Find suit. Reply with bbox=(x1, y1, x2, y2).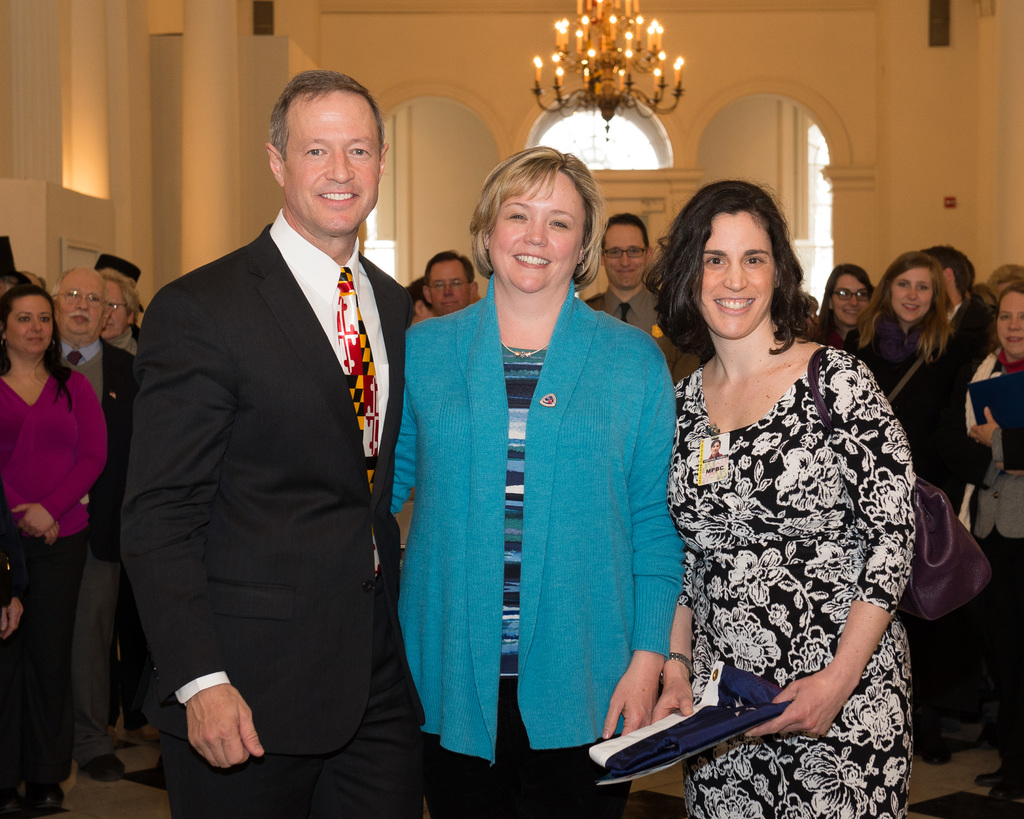
bbox=(943, 297, 997, 346).
